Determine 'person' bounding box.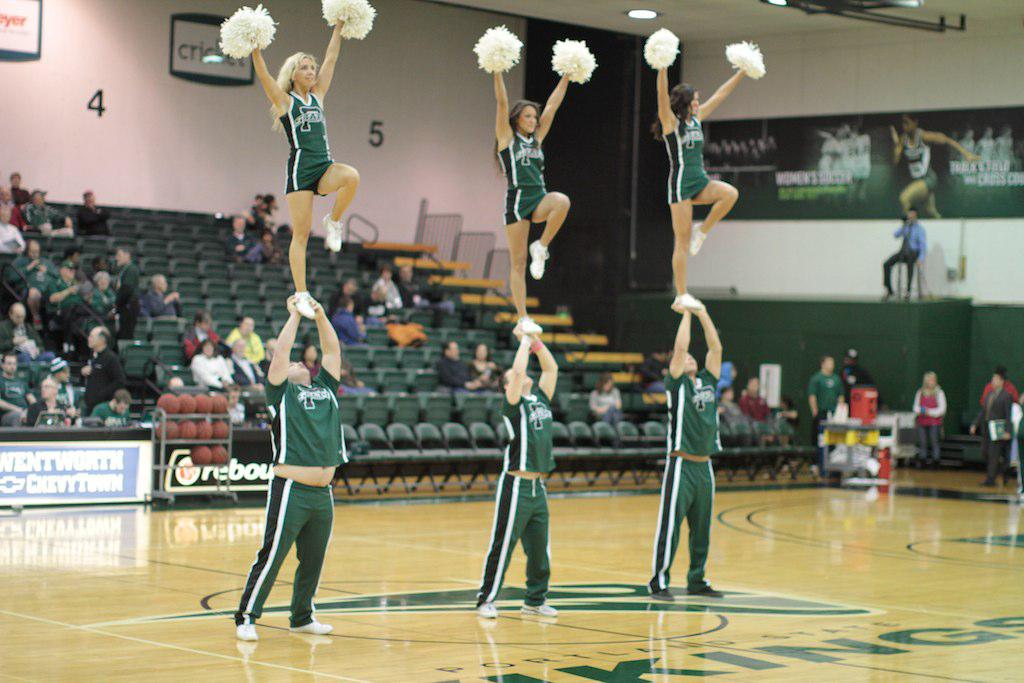
Determined: 237, 295, 341, 638.
